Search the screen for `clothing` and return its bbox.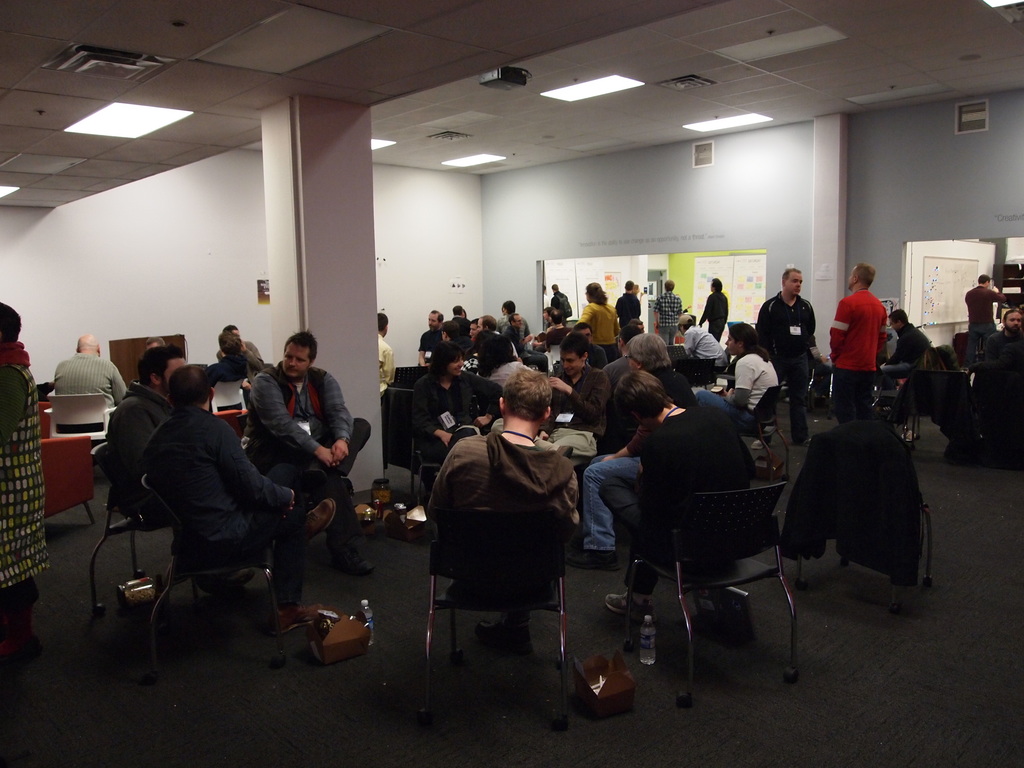
Found: pyautogui.locateOnScreen(977, 327, 1023, 435).
